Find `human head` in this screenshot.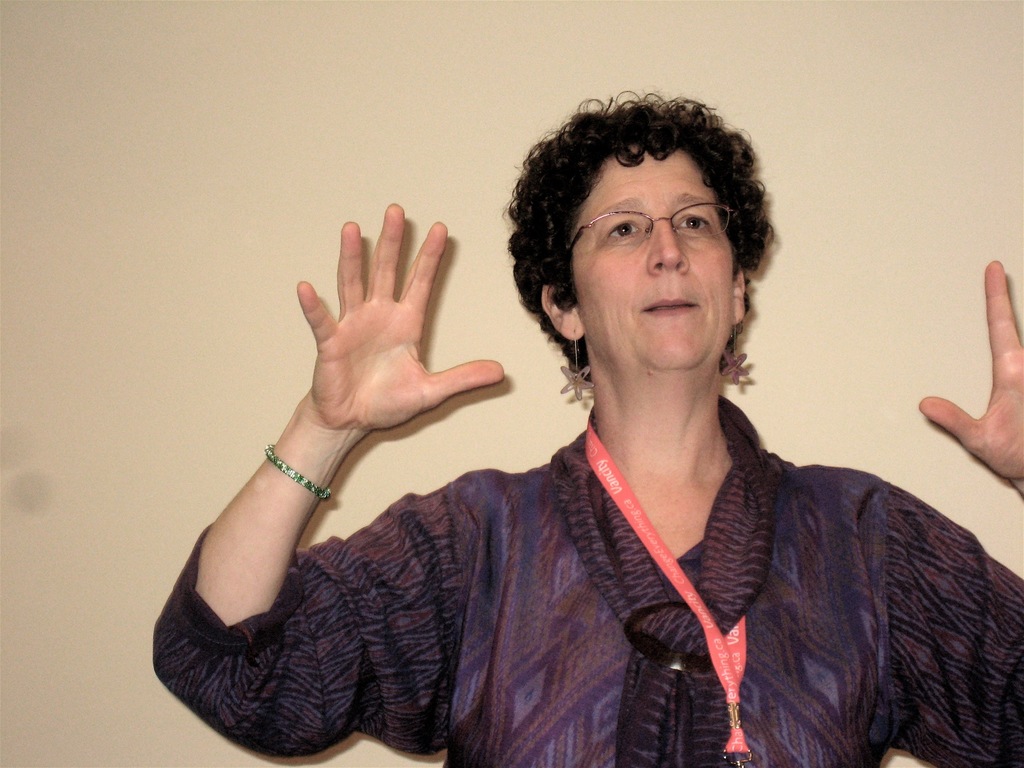
The bounding box for `human head` is {"left": 490, "top": 74, "right": 787, "bottom": 413}.
